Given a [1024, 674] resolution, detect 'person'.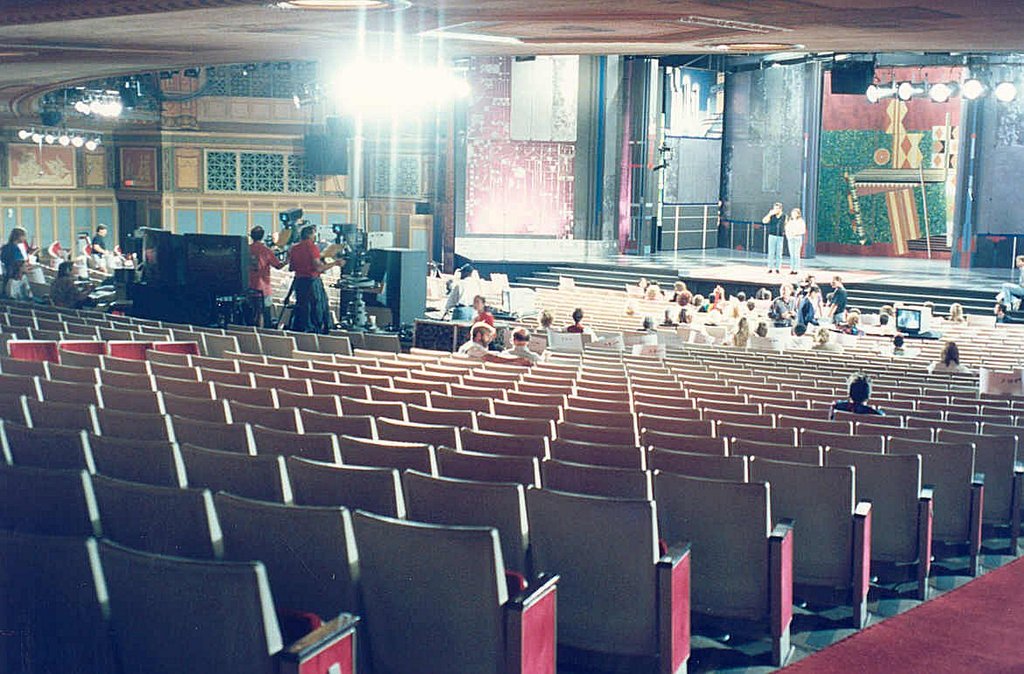
box=[721, 313, 754, 344].
